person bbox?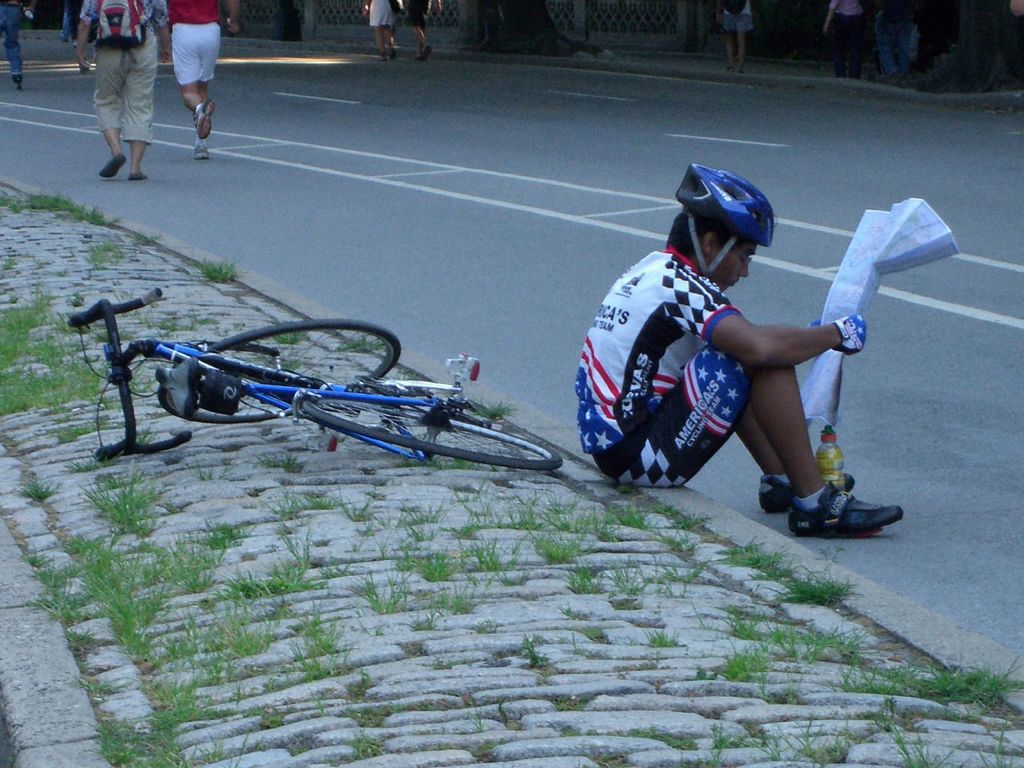
(x1=168, y1=0, x2=238, y2=164)
